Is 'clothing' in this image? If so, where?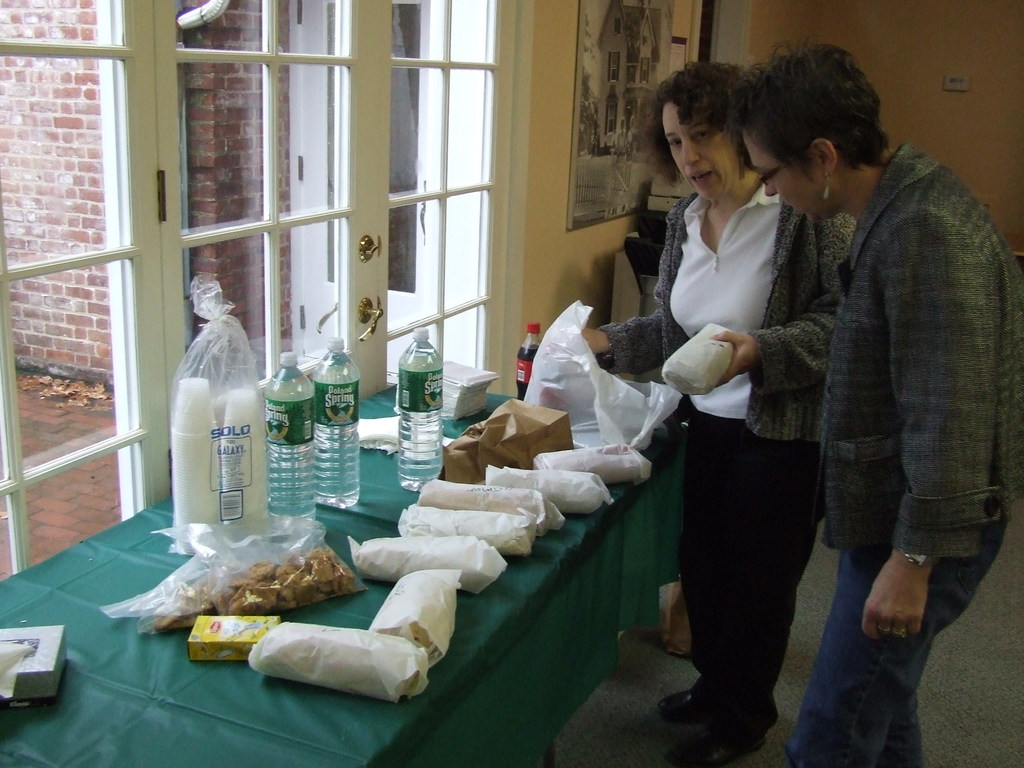
Yes, at detection(782, 146, 1023, 767).
